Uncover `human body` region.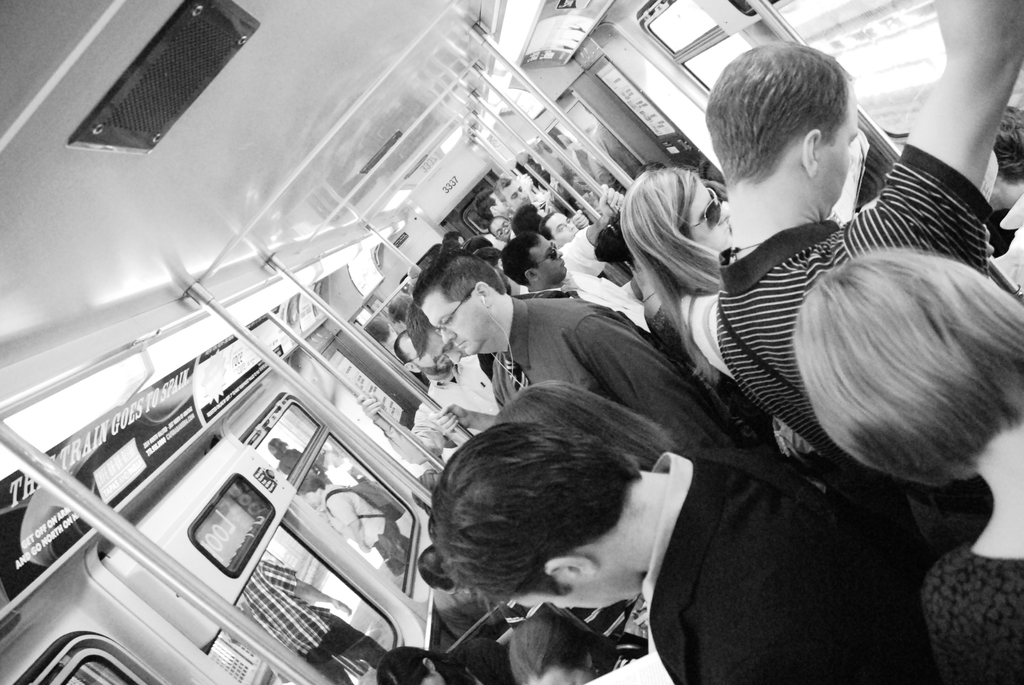
Uncovered: <bbox>324, 481, 409, 577</bbox>.
